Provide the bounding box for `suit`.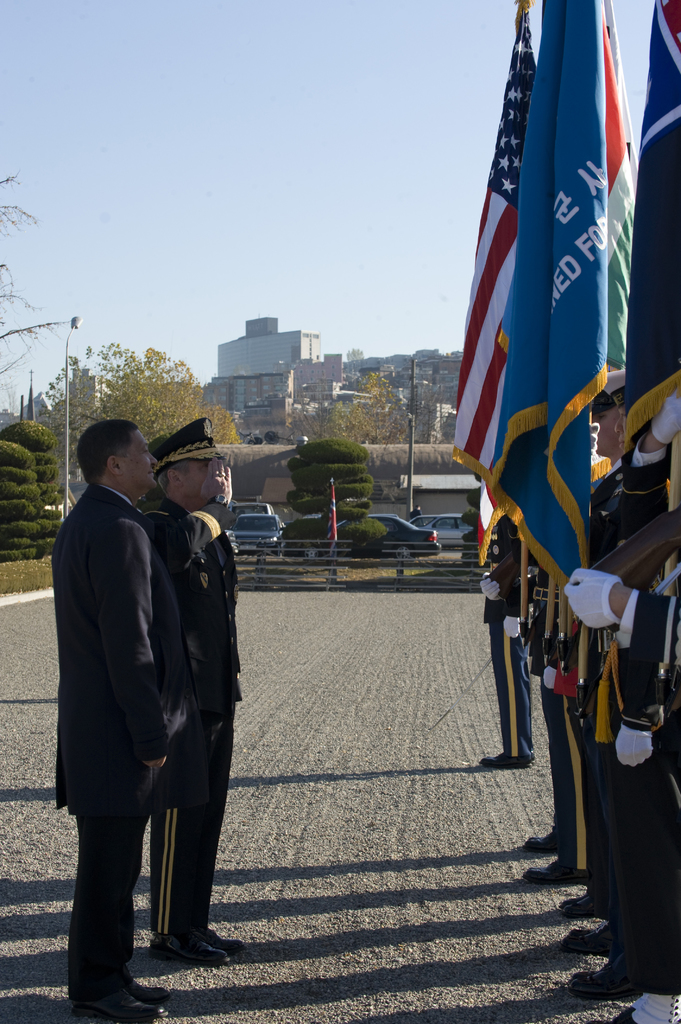
box=[527, 442, 632, 706].
